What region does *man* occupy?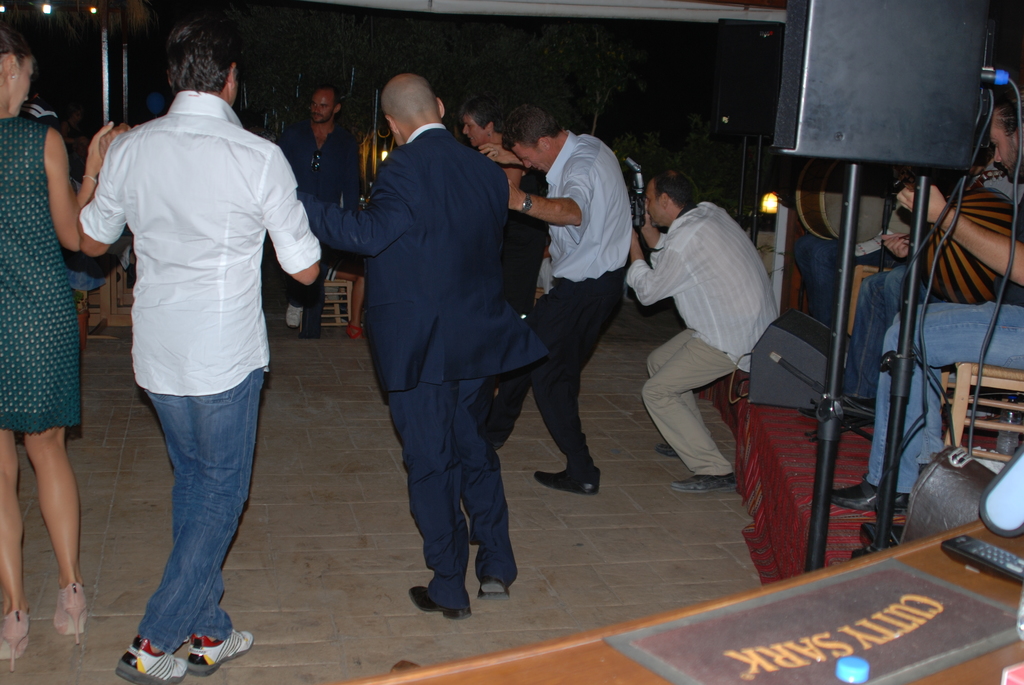
(left=504, top=105, right=635, bottom=496).
